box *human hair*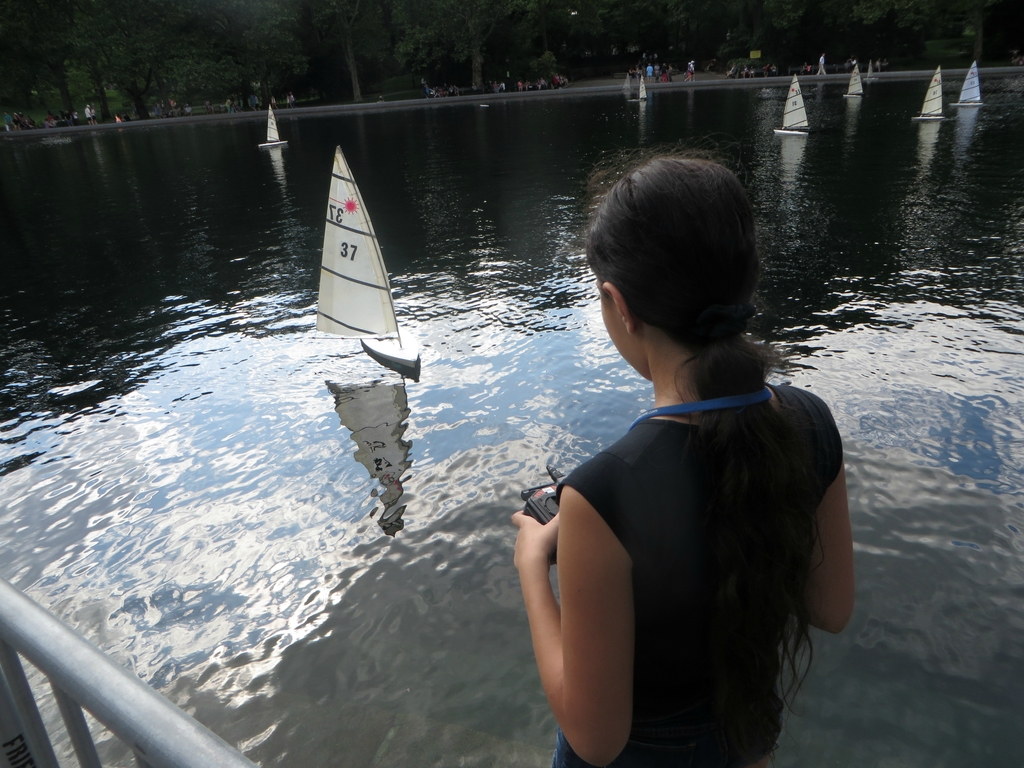
bbox=[586, 141, 826, 737]
